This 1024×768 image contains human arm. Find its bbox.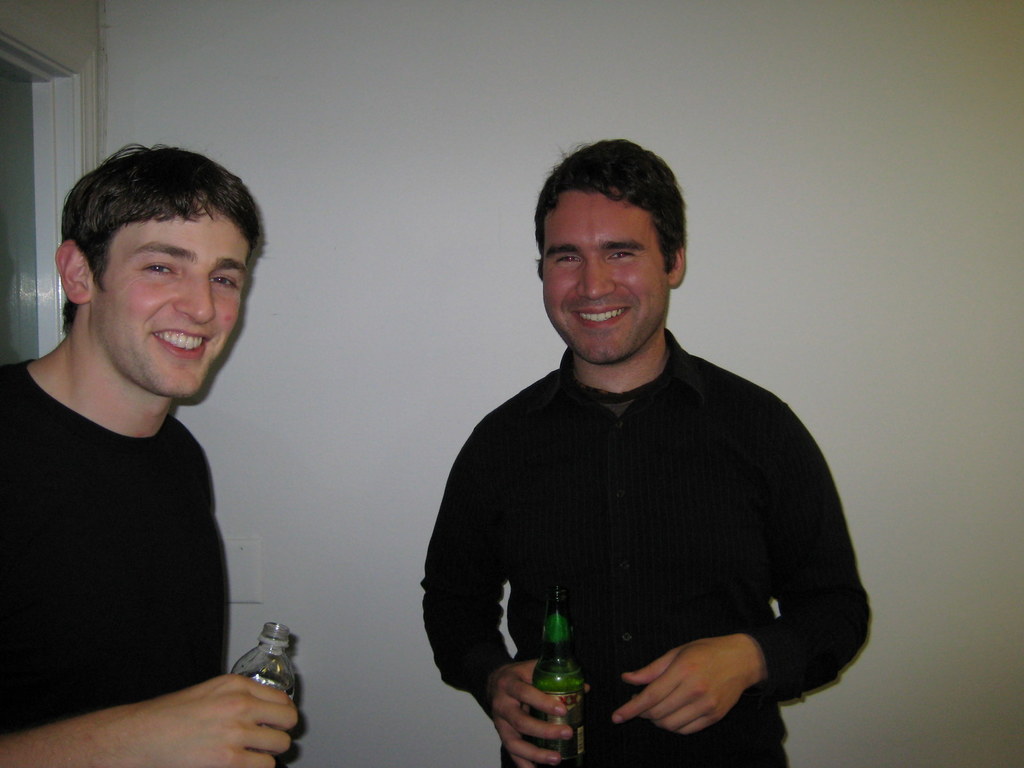
Rect(58, 610, 309, 767).
